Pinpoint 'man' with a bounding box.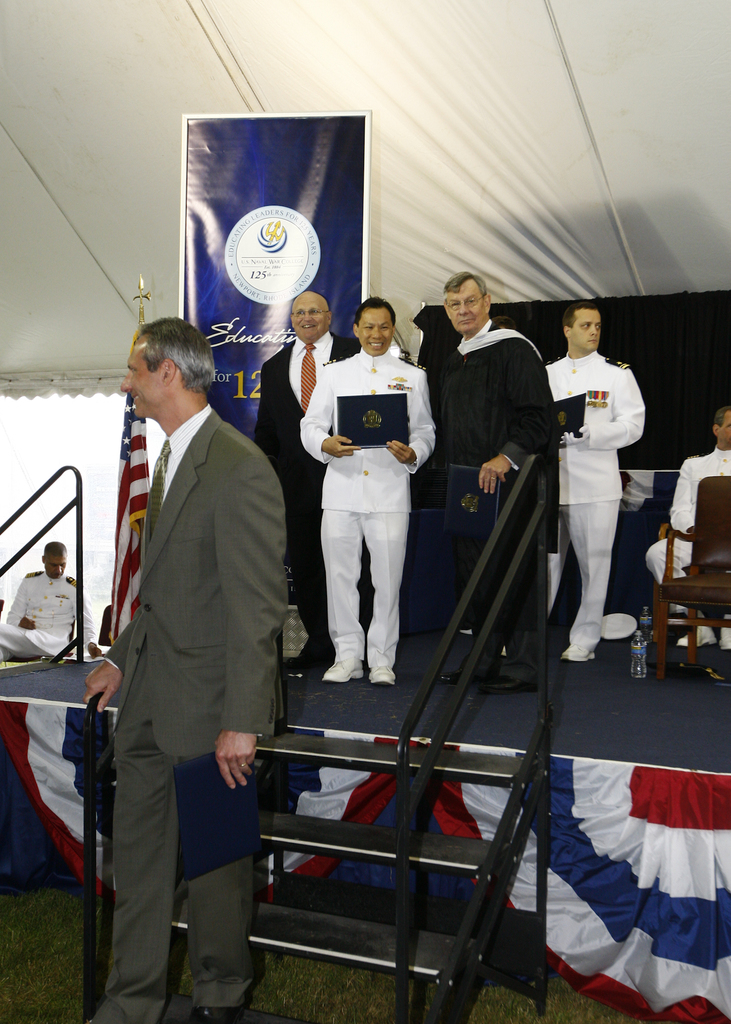
pyautogui.locateOnScreen(259, 292, 367, 684).
